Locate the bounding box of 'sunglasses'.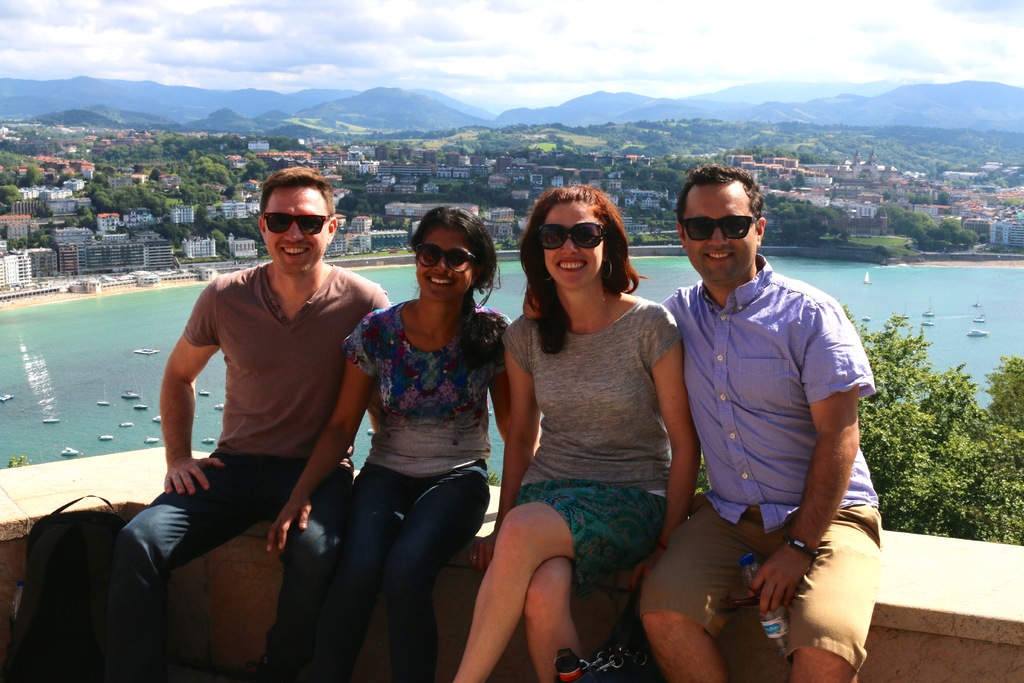
Bounding box: 413:245:474:274.
